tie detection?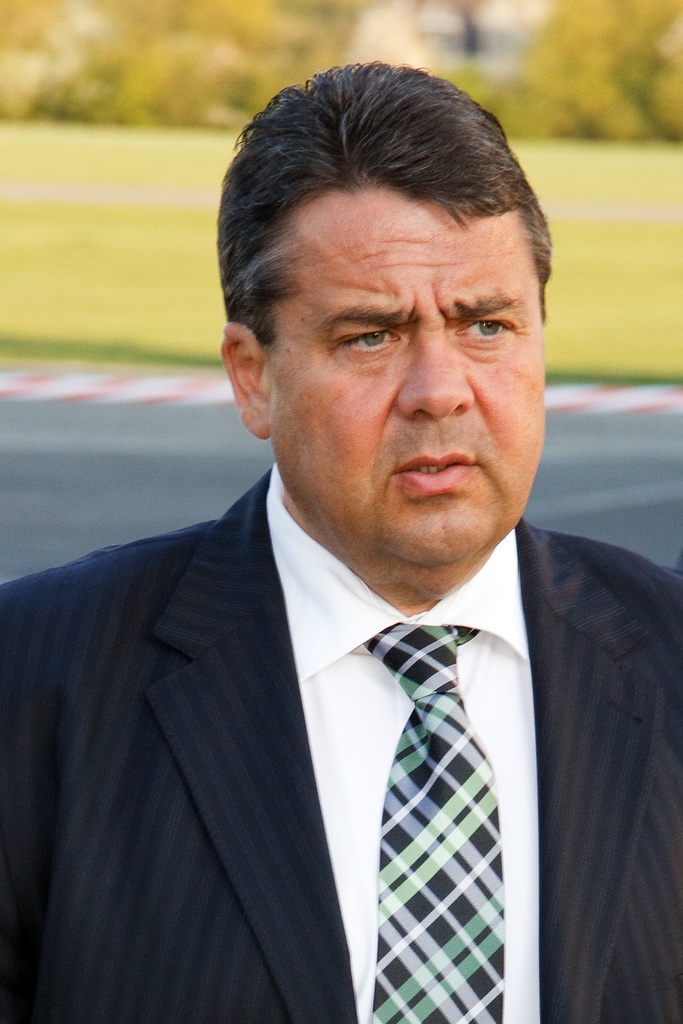
359,613,504,1023
